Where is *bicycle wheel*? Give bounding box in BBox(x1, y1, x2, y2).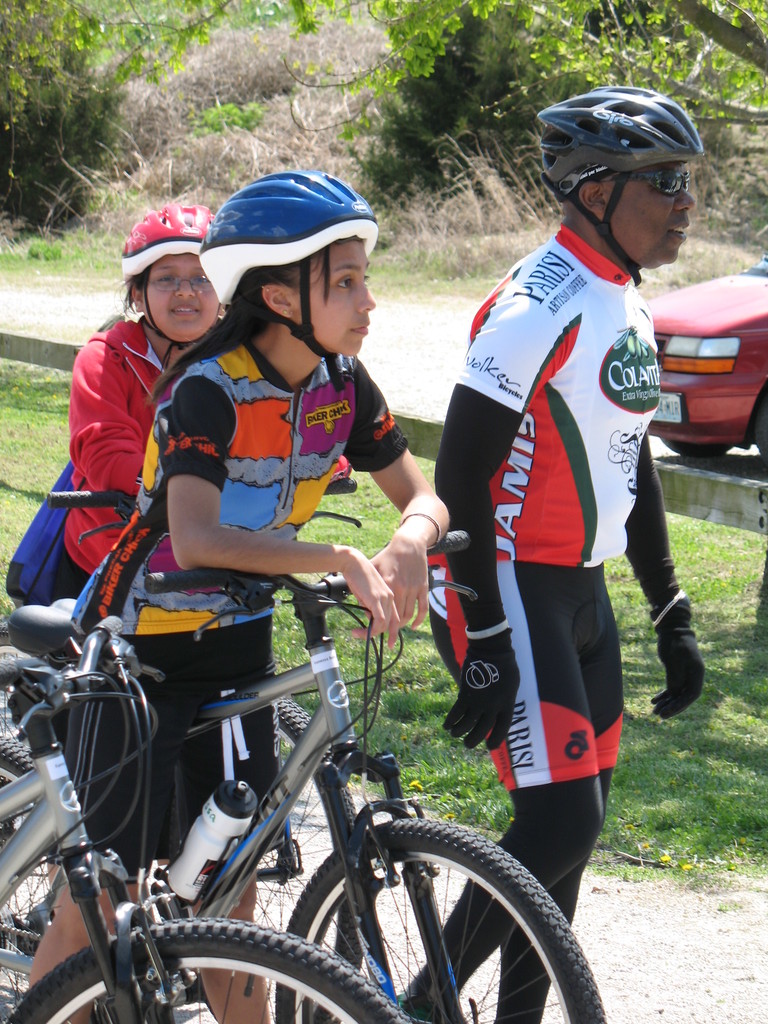
BBox(265, 815, 611, 1023).
